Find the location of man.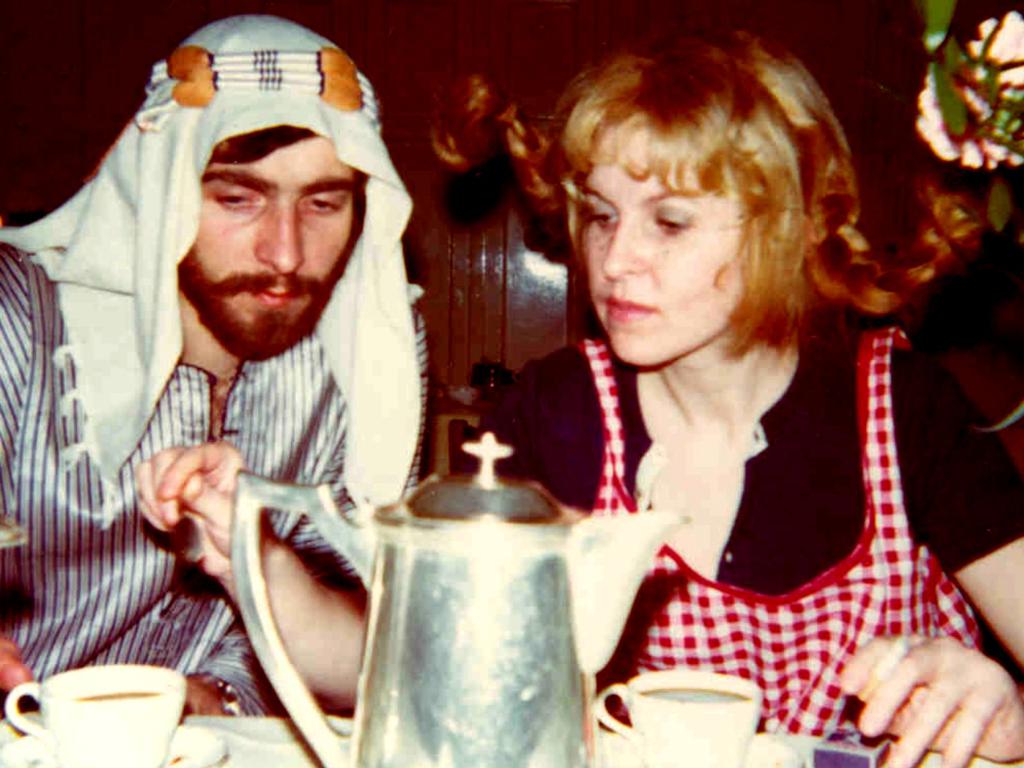
Location: x1=0 y1=17 x2=429 y2=718.
